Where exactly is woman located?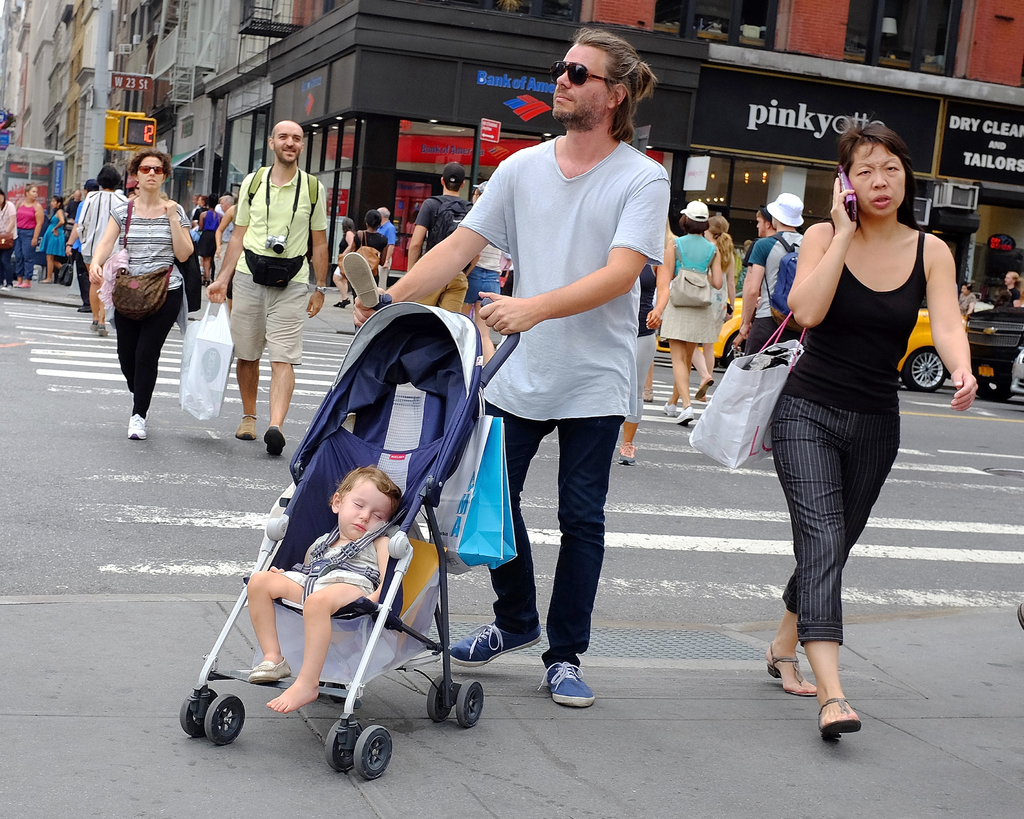
Its bounding box is 684 212 742 401.
